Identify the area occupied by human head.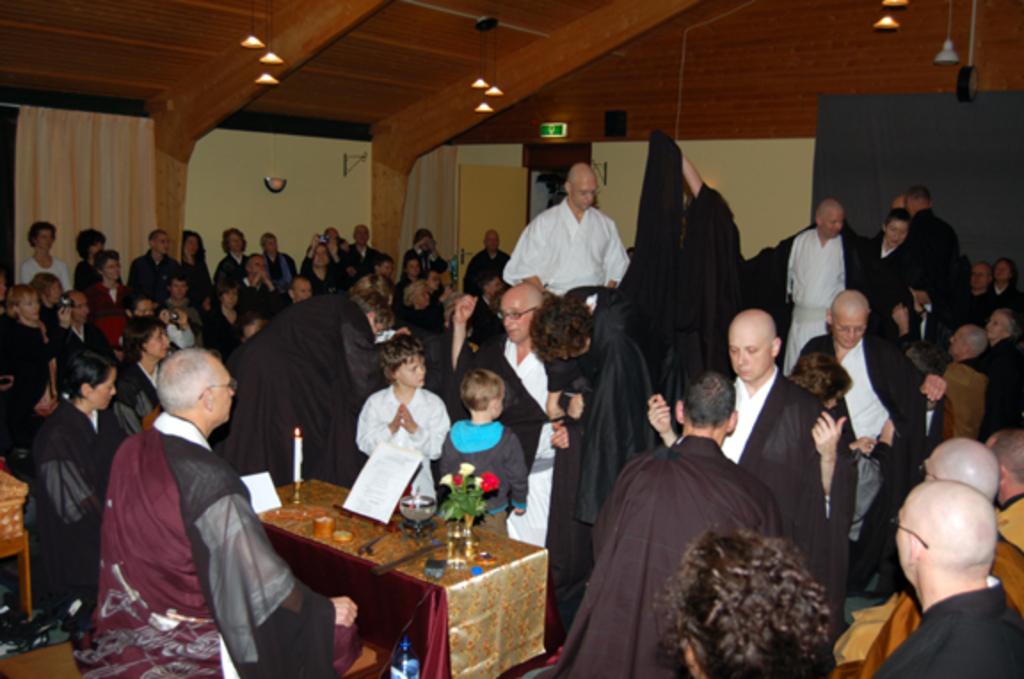
Area: {"left": 219, "top": 284, "right": 242, "bottom": 315}.
